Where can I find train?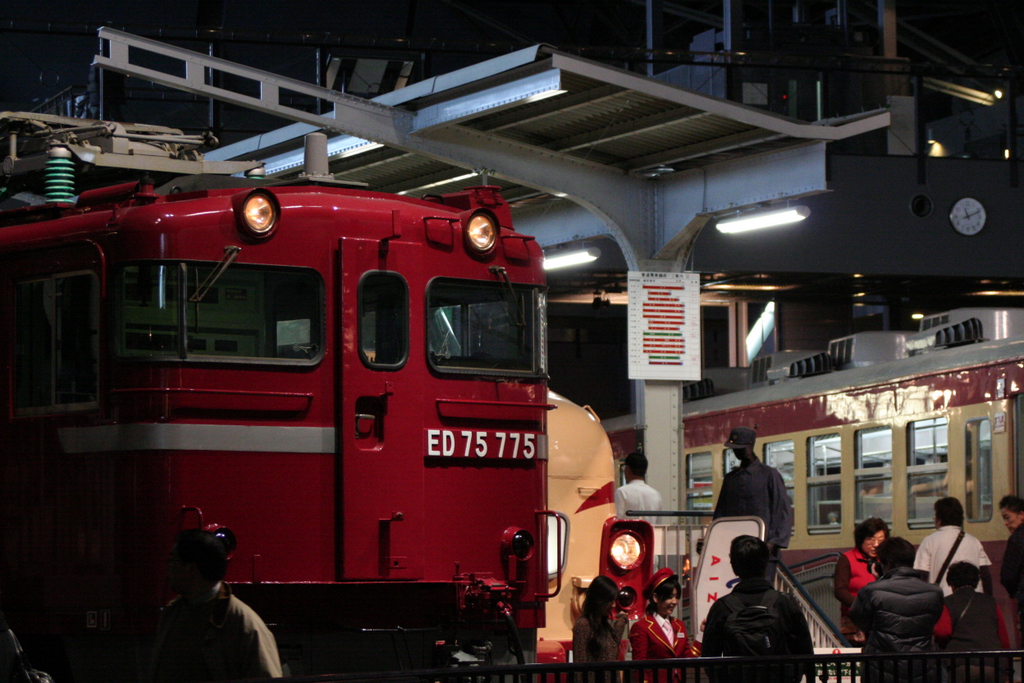
You can find it at [left=0, top=110, right=545, bottom=682].
